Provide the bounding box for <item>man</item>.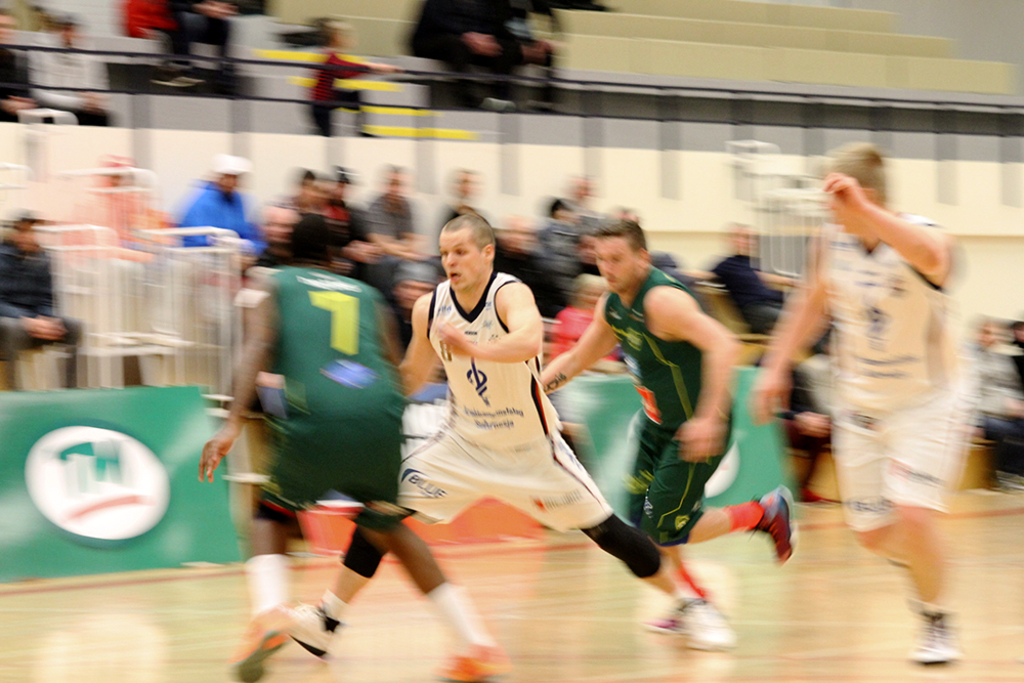
<region>752, 132, 979, 664</region>.
